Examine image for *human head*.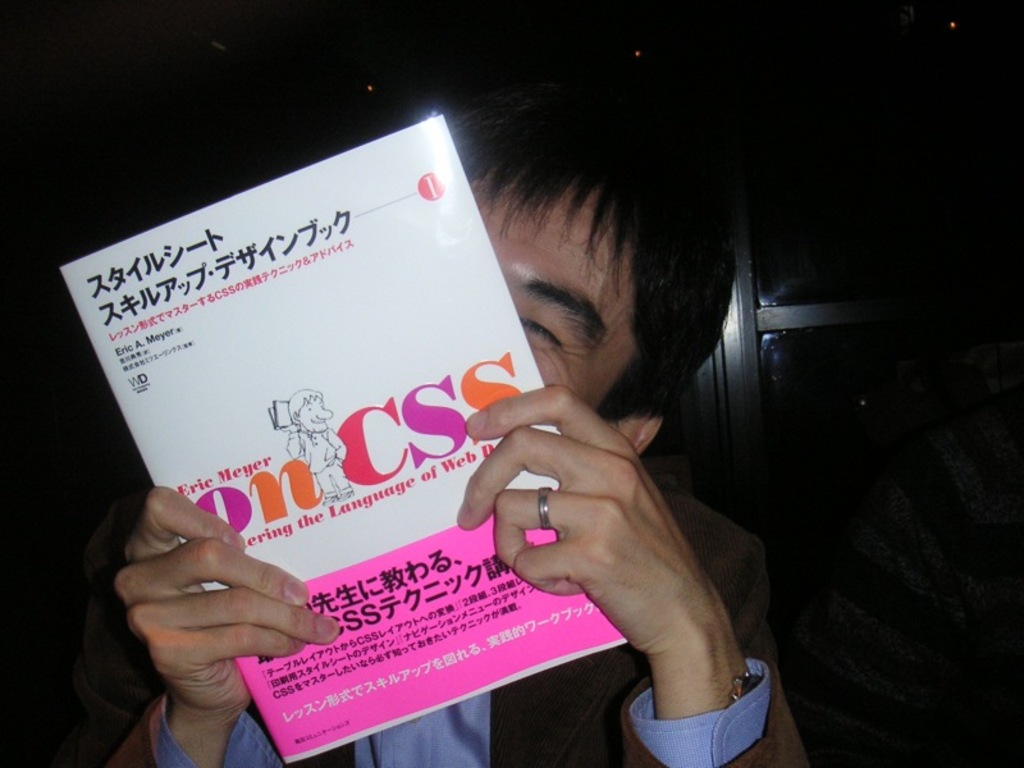
Examination result: region(360, 32, 732, 460).
